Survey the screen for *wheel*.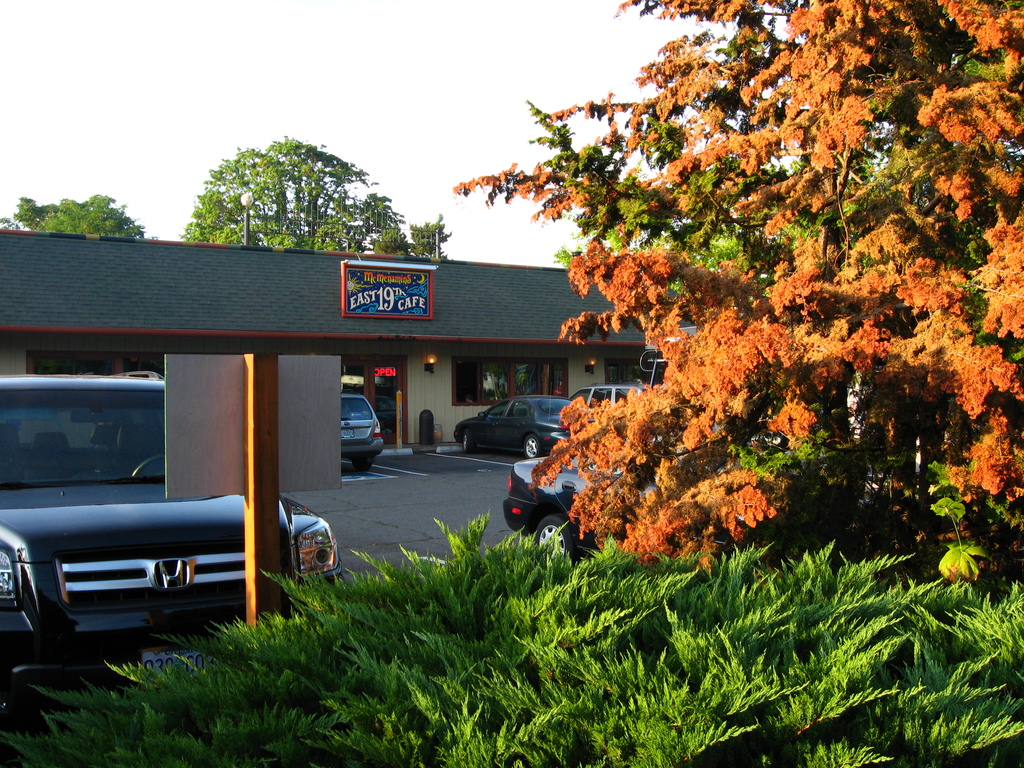
Survey found: (351, 461, 372, 472).
